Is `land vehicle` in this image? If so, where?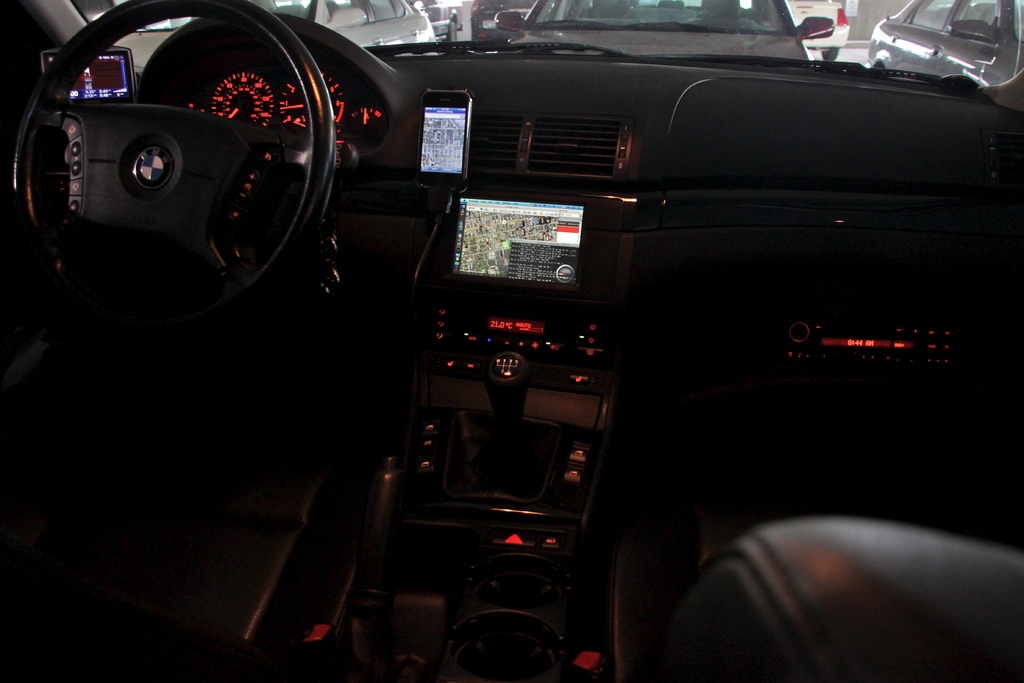
Yes, at detection(862, 0, 1023, 82).
